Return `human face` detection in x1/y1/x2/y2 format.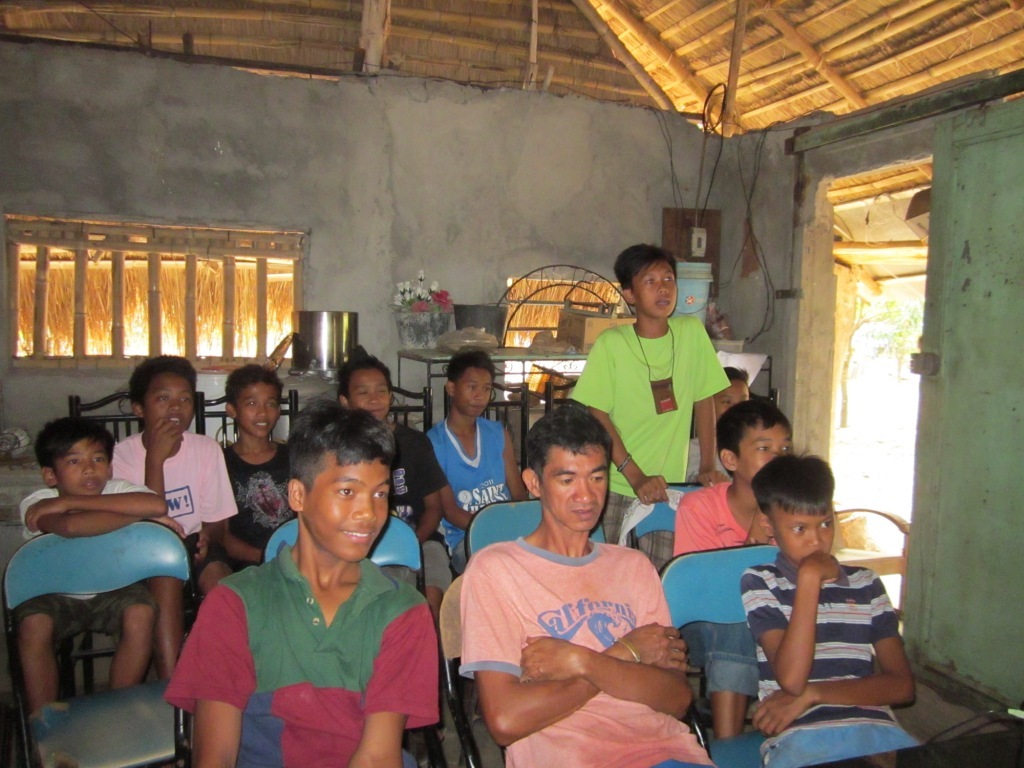
715/383/748/418.
